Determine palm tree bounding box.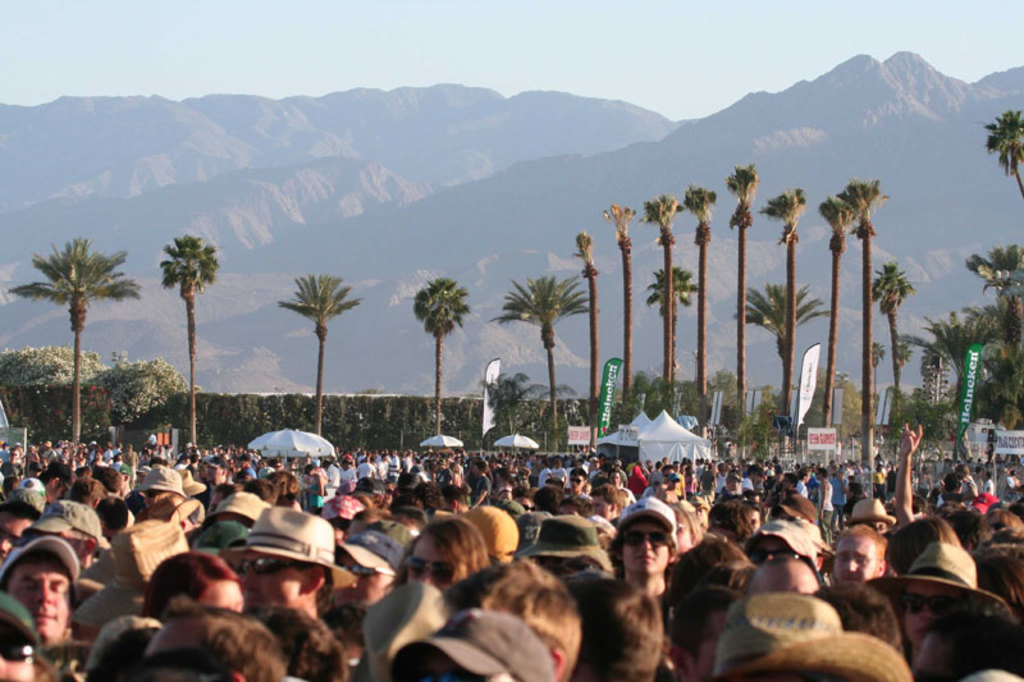
Determined: bbox=(408, 288, 471, 399).
